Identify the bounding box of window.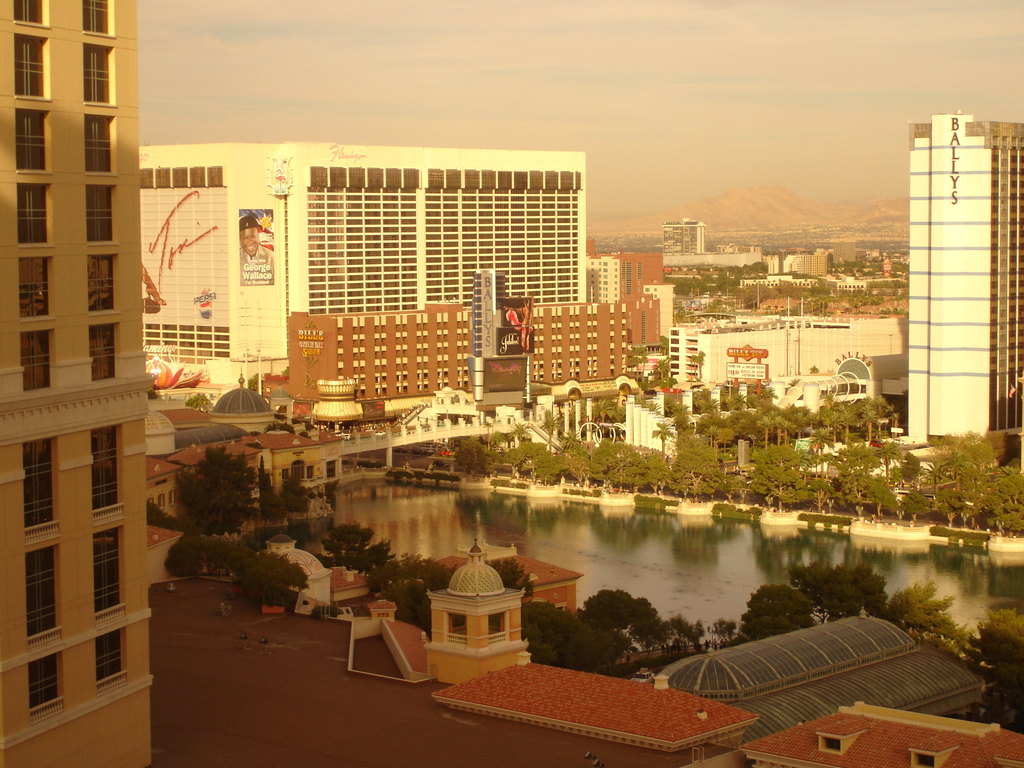
select_region(604, 267, 609, 275).
